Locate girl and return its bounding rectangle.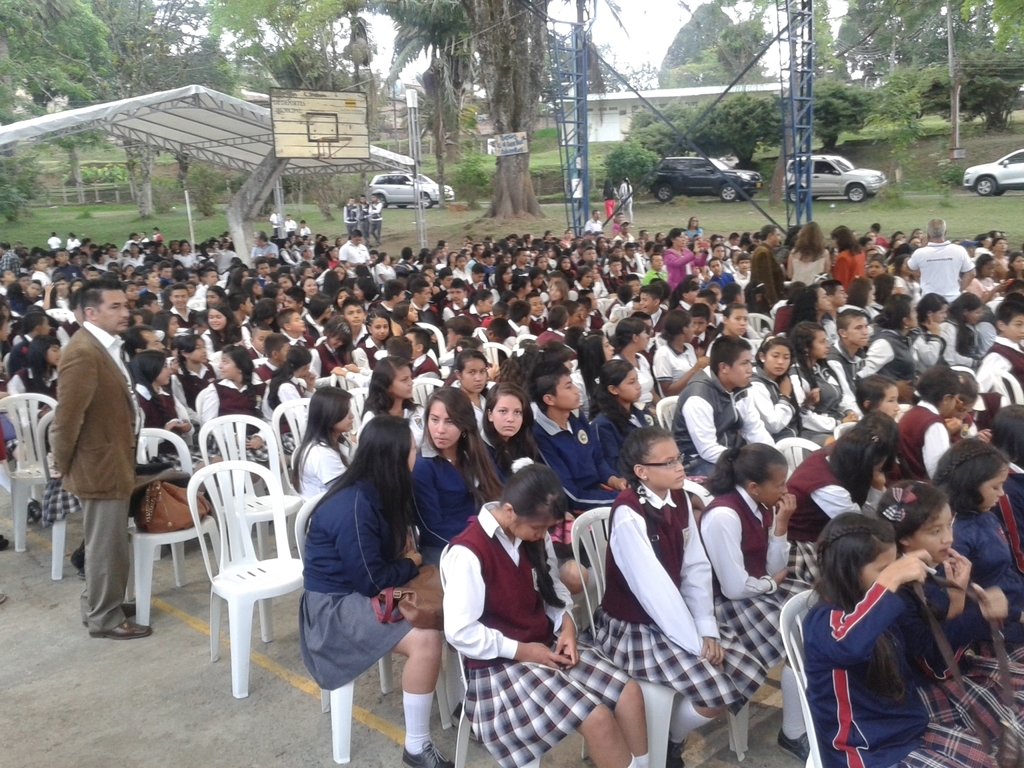
region(442, 458, 642, 767).
